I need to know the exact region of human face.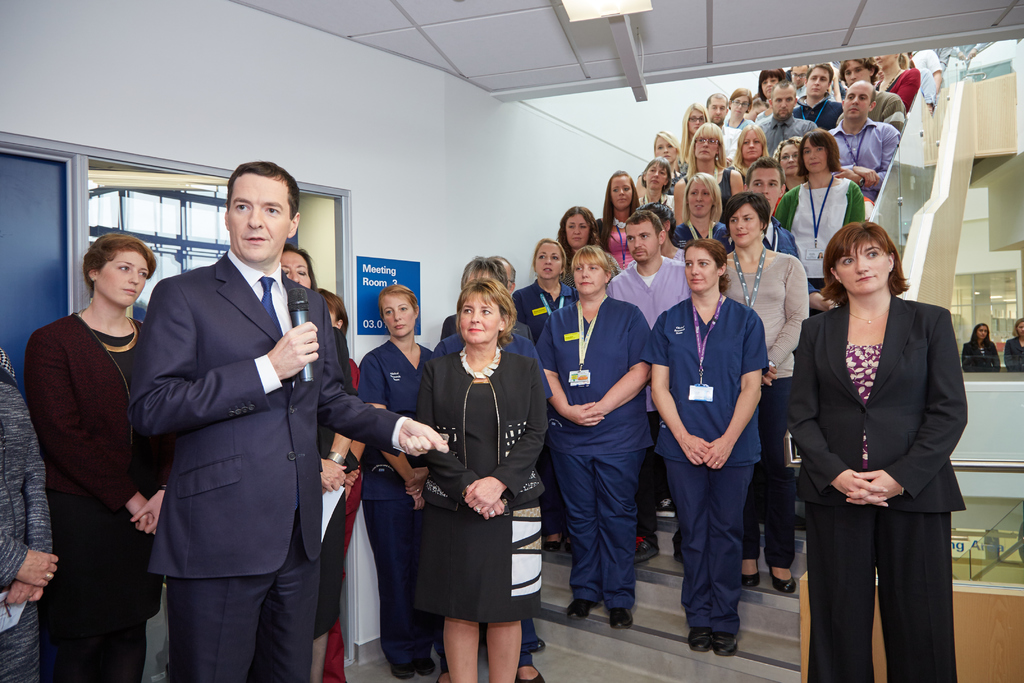
Region: 98:249:148:310.
